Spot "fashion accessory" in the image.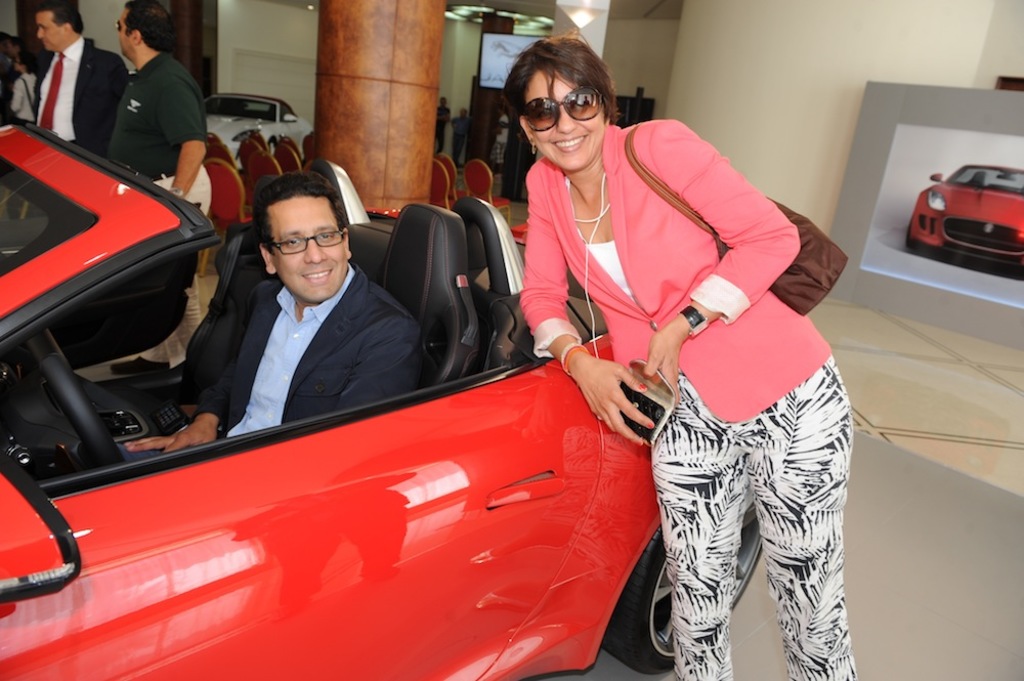
"fashion accessory" found at bbox=(17, 75, 34, 119).
